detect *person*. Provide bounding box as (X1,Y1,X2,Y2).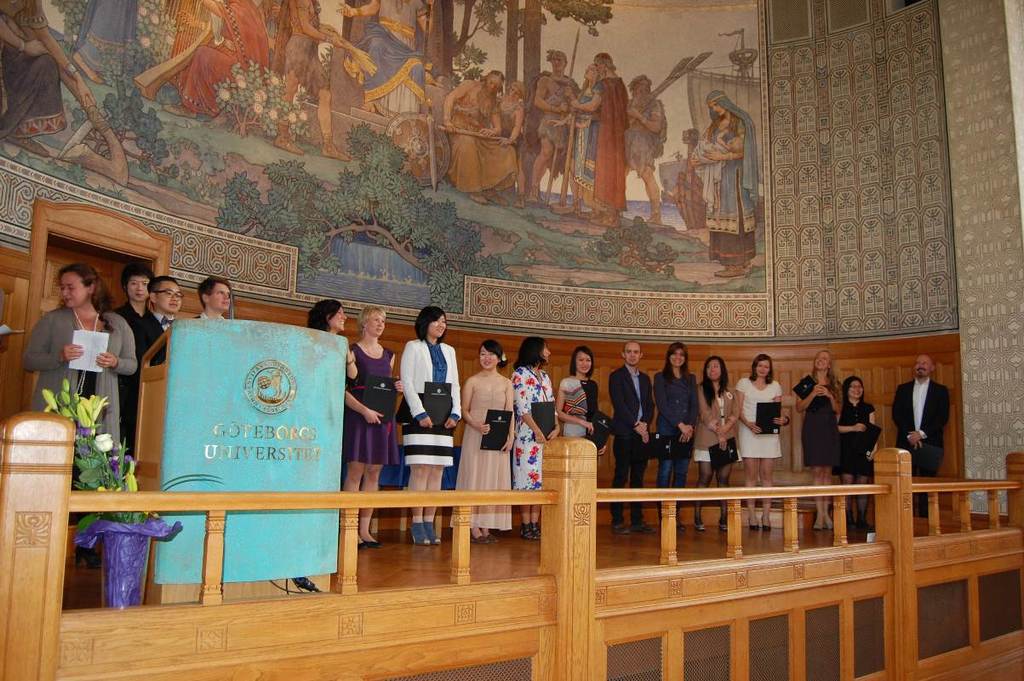
(693,124,741,160).
